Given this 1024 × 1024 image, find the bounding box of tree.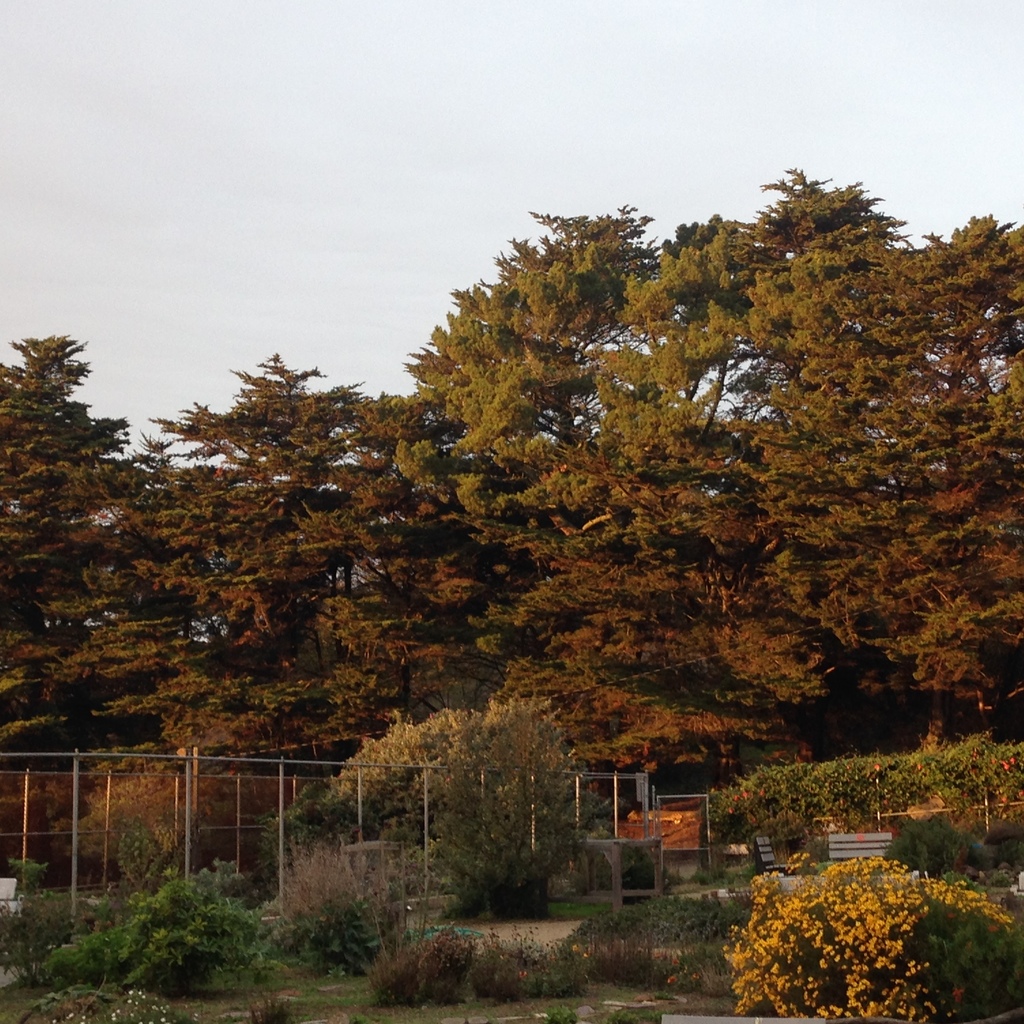
[493, 541, 844, 810].
